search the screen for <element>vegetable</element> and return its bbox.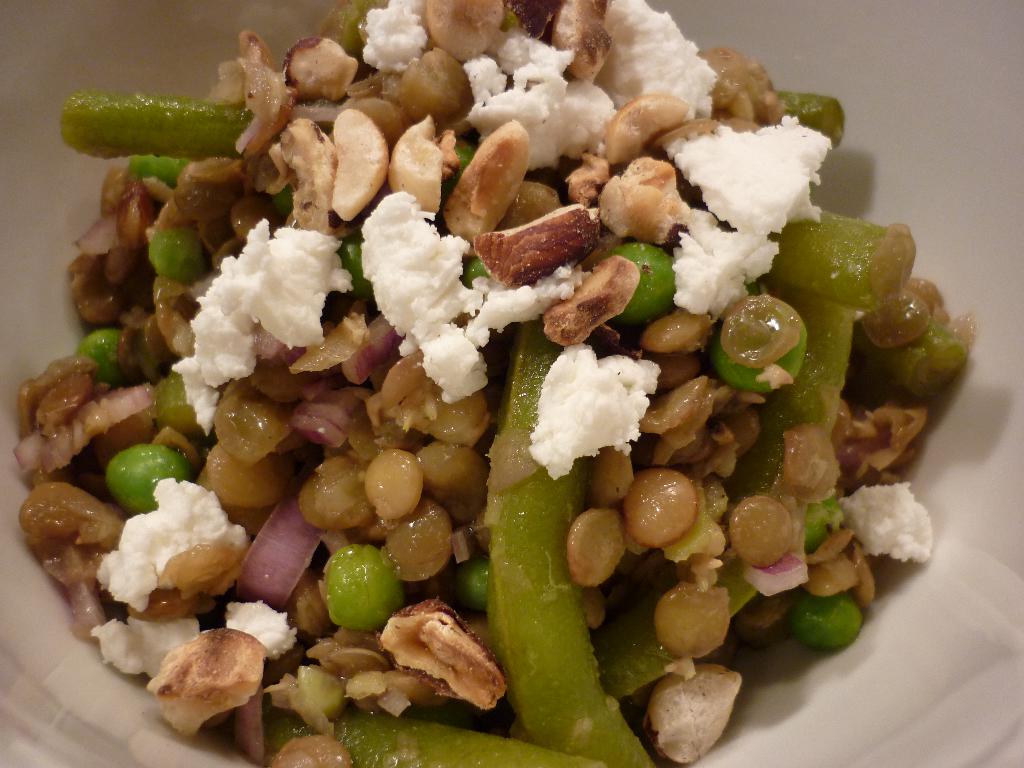
Found: pyautogui.locateOnScreen(65, 87, 259, 157).
